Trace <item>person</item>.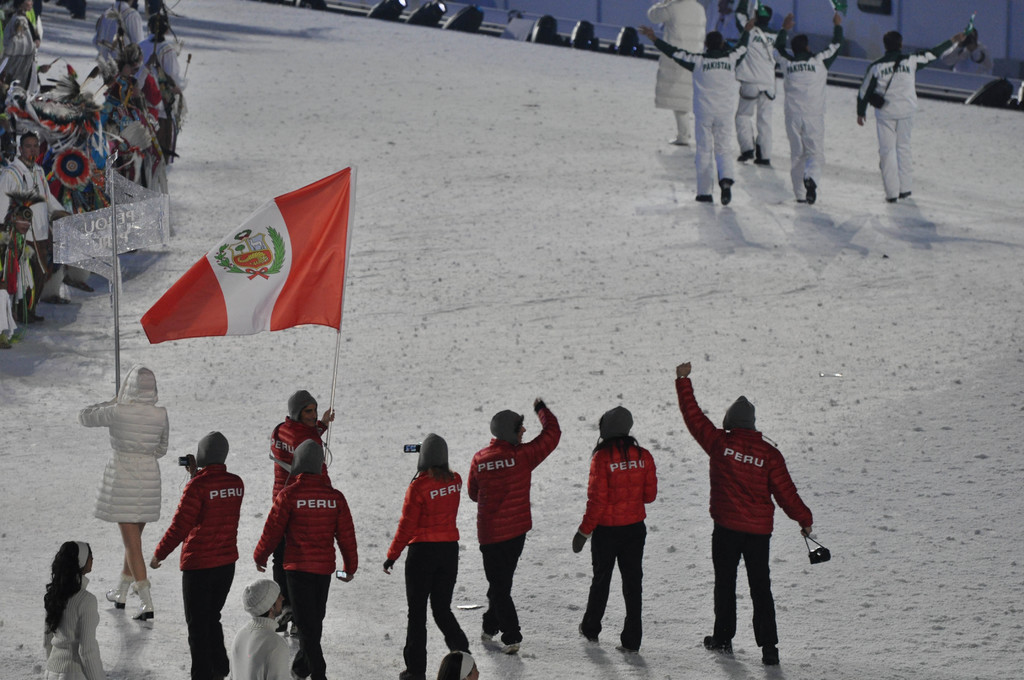
Traced to x1=772, y1=16, x2=847, y2=206.
